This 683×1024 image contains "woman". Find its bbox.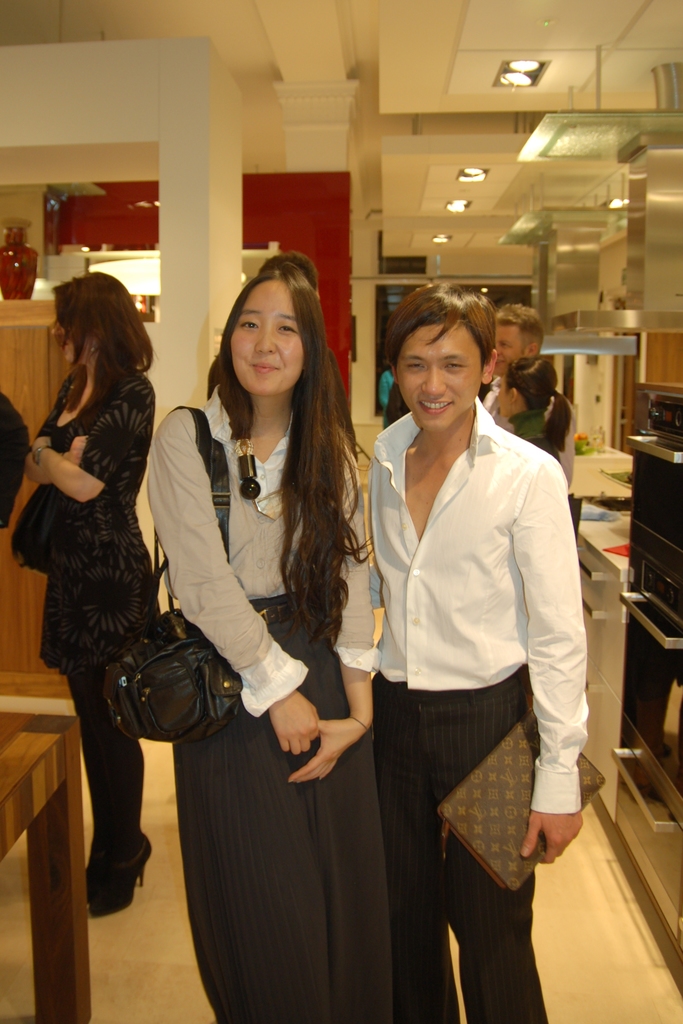
(127,238,395,1012).
